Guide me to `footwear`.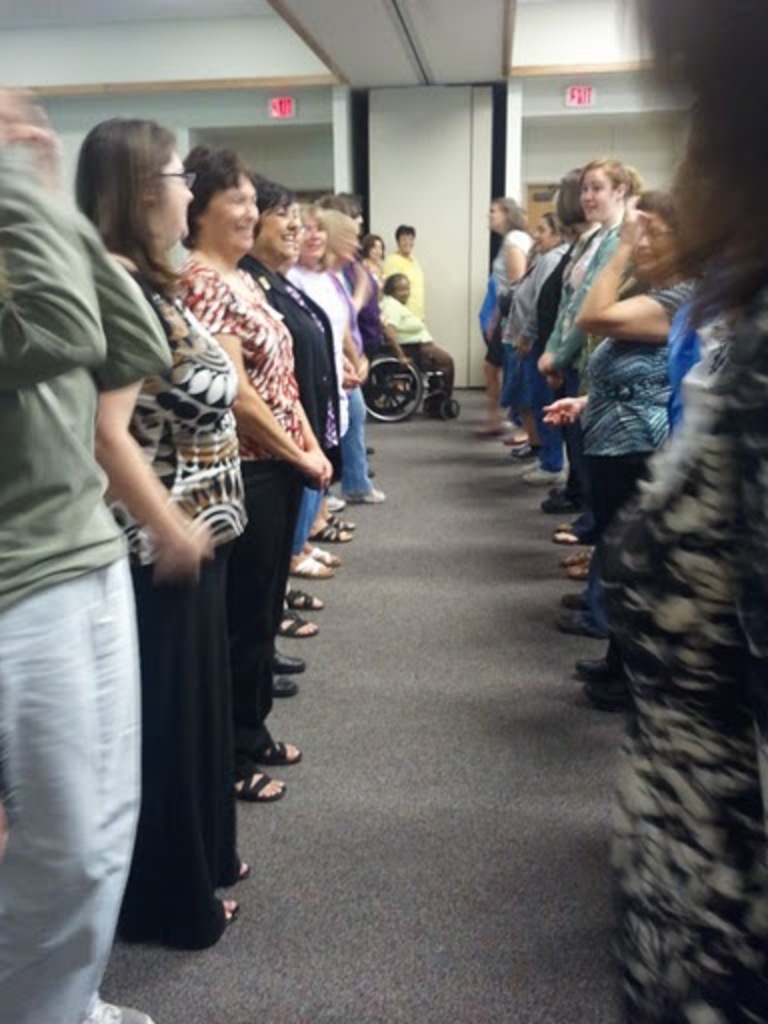
Guidance: detection(546, 616, 600, 630).
